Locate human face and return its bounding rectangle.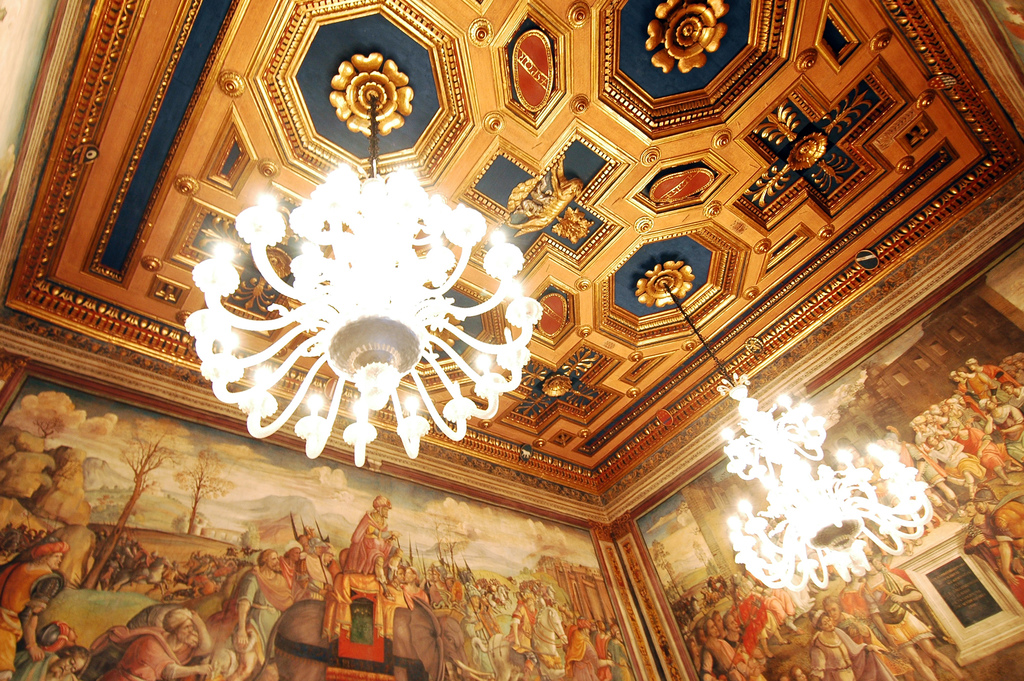
bbox=[51, 653, 84, 680].
